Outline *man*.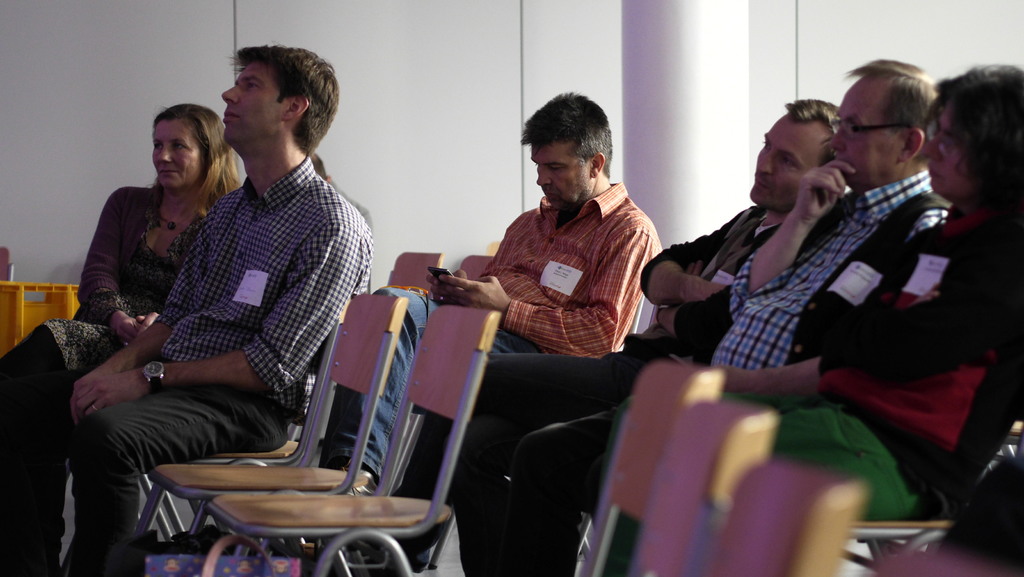
Outline: Rect(515, 55, 945, 576).
